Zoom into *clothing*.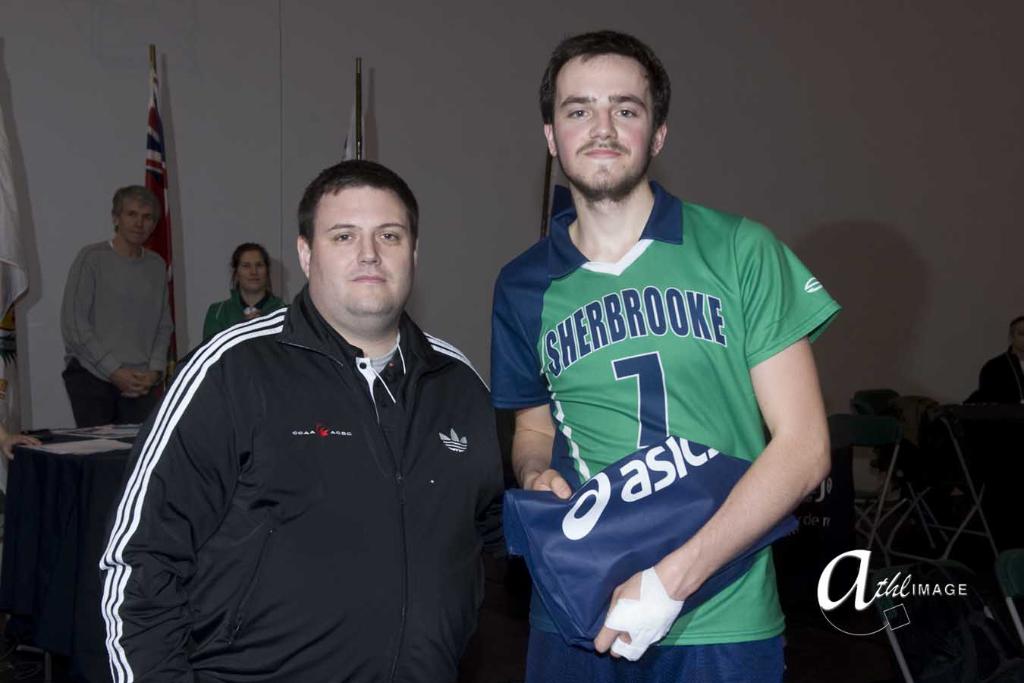
Zoom target: region(985, 341, 1023, 403).
